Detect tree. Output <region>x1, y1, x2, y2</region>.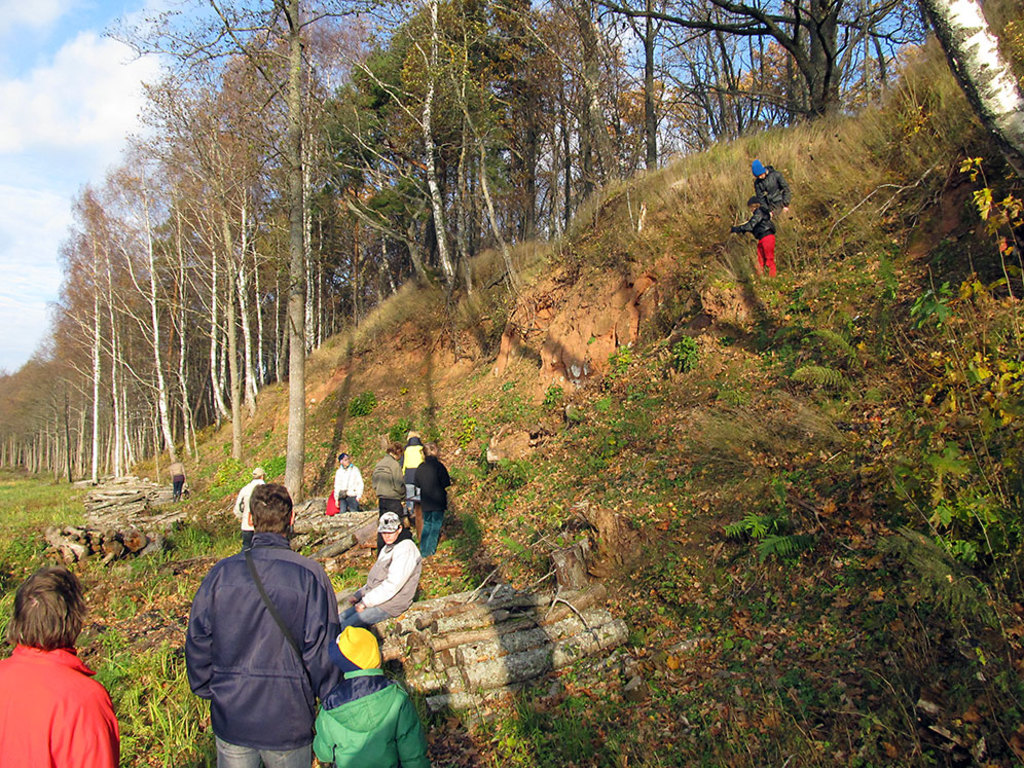
<region>445, 43, 517, 296</region>.
